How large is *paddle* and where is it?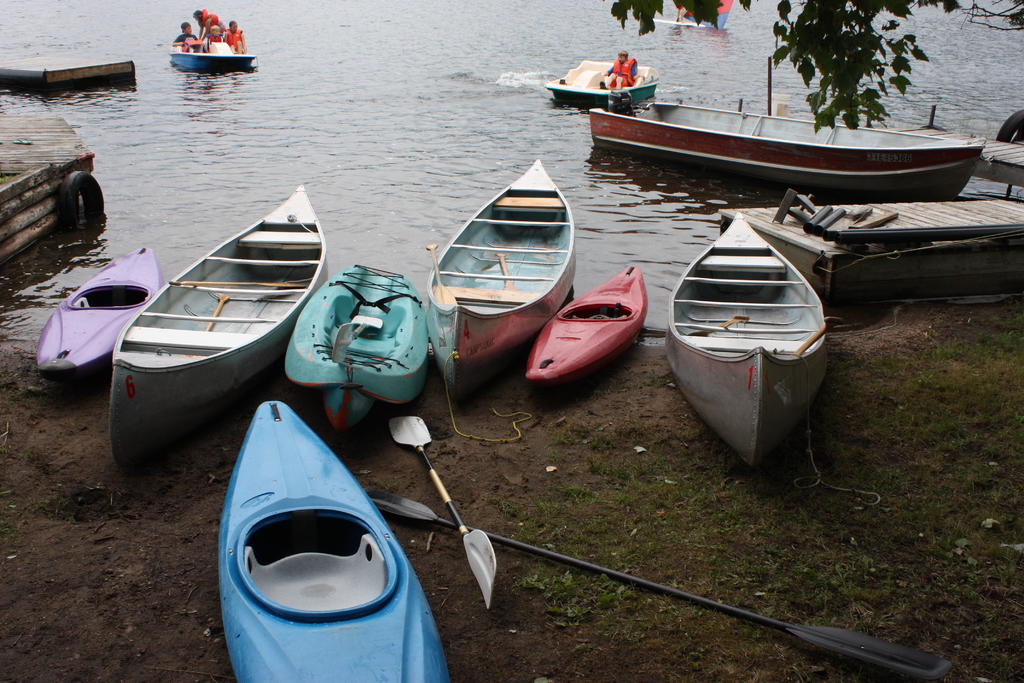
Bounding box: left=499, top=253, right=514, bottom=292.
